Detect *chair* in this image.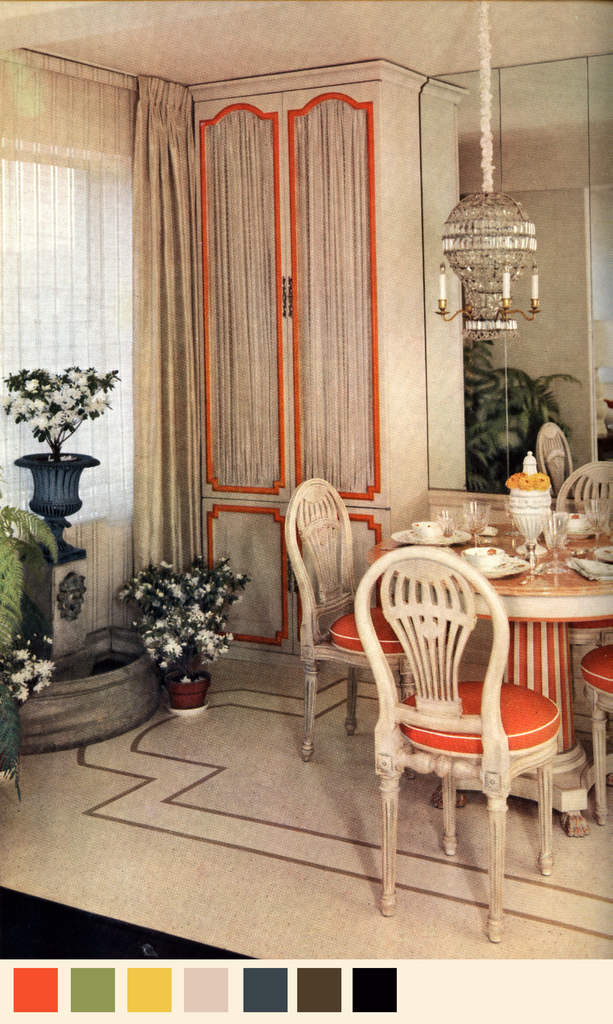
Detection: {"left": 281, "top": 478, "right": 444, "bottom": 765}.
